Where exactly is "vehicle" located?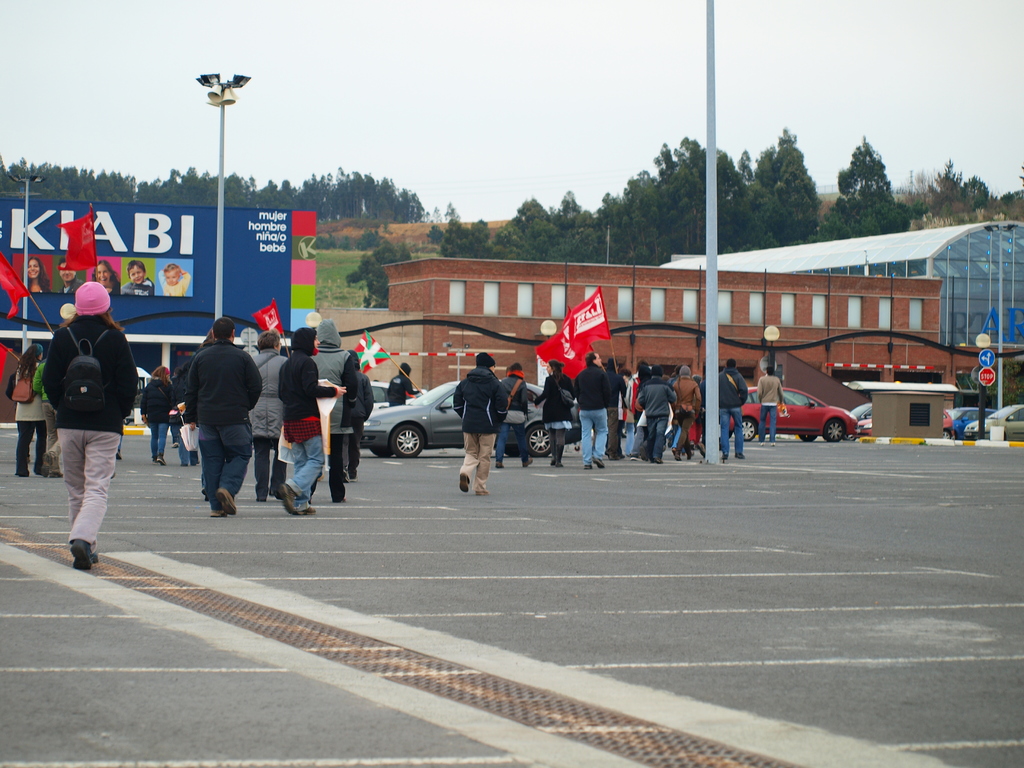
Its bounding box is (953, 404, 1001, 443).
